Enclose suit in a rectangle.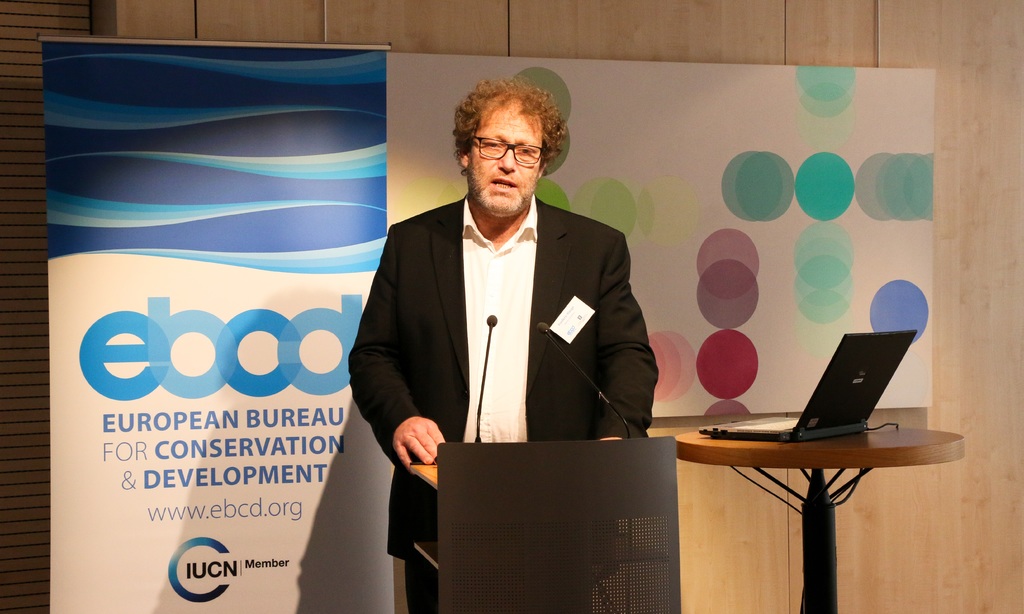
x1=358 y1=181 x2=652 y2=535.
